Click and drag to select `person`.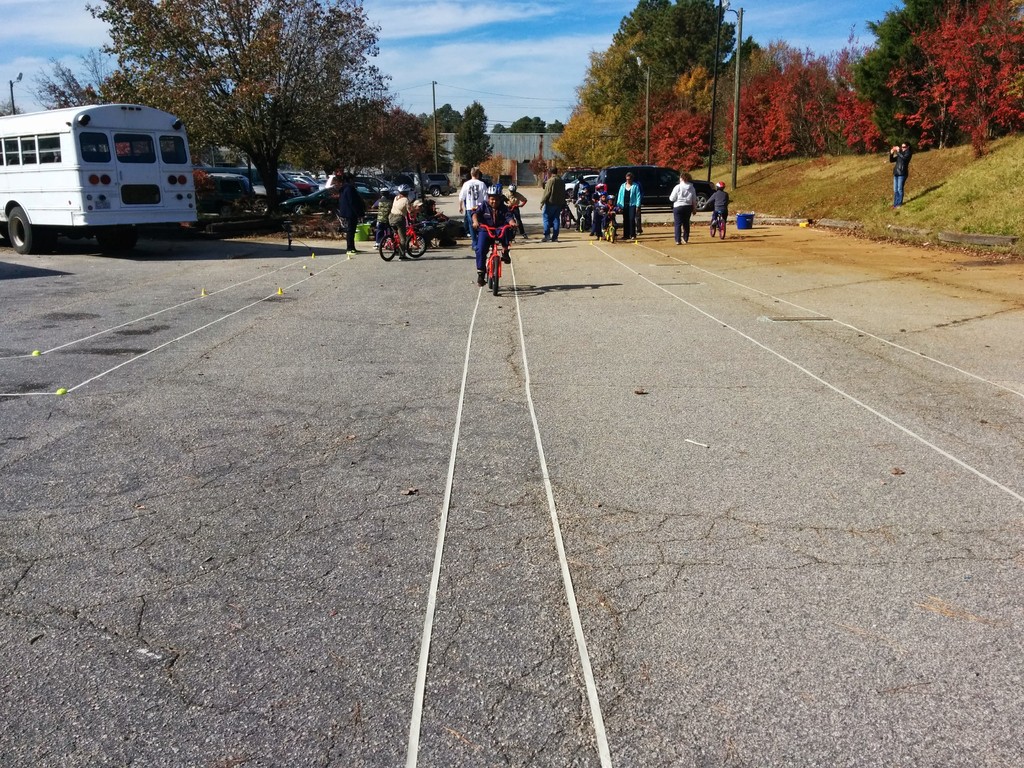
Selection: 330/177/370/253.
